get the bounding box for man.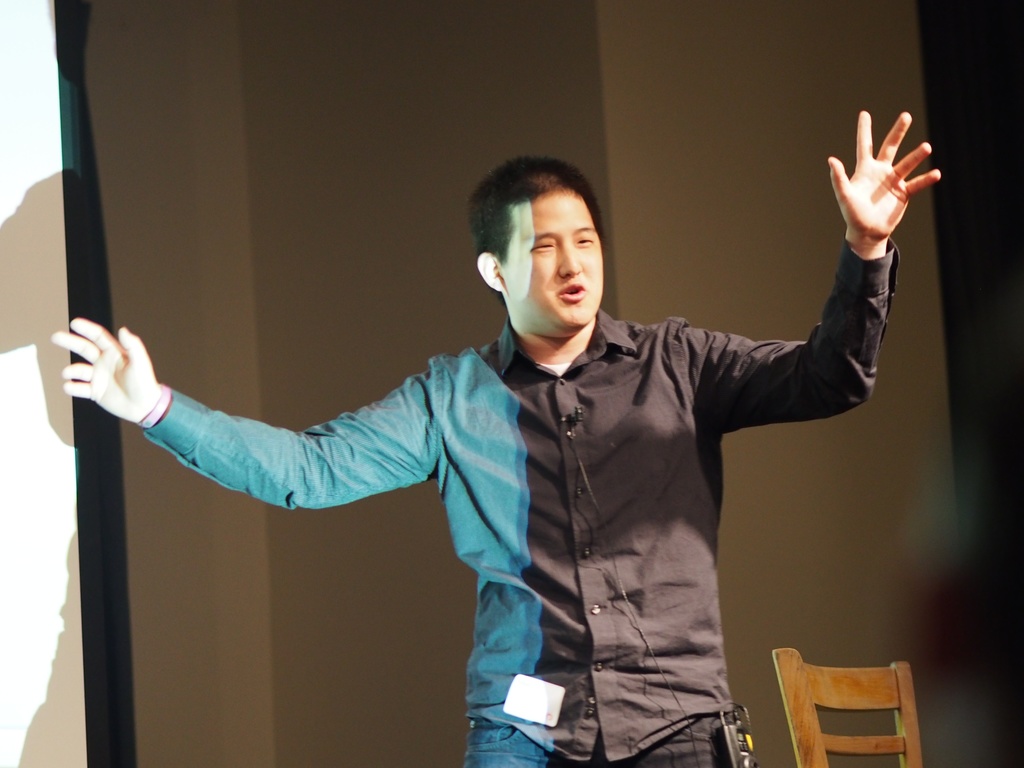
detection(111, 129, 916, 756).
